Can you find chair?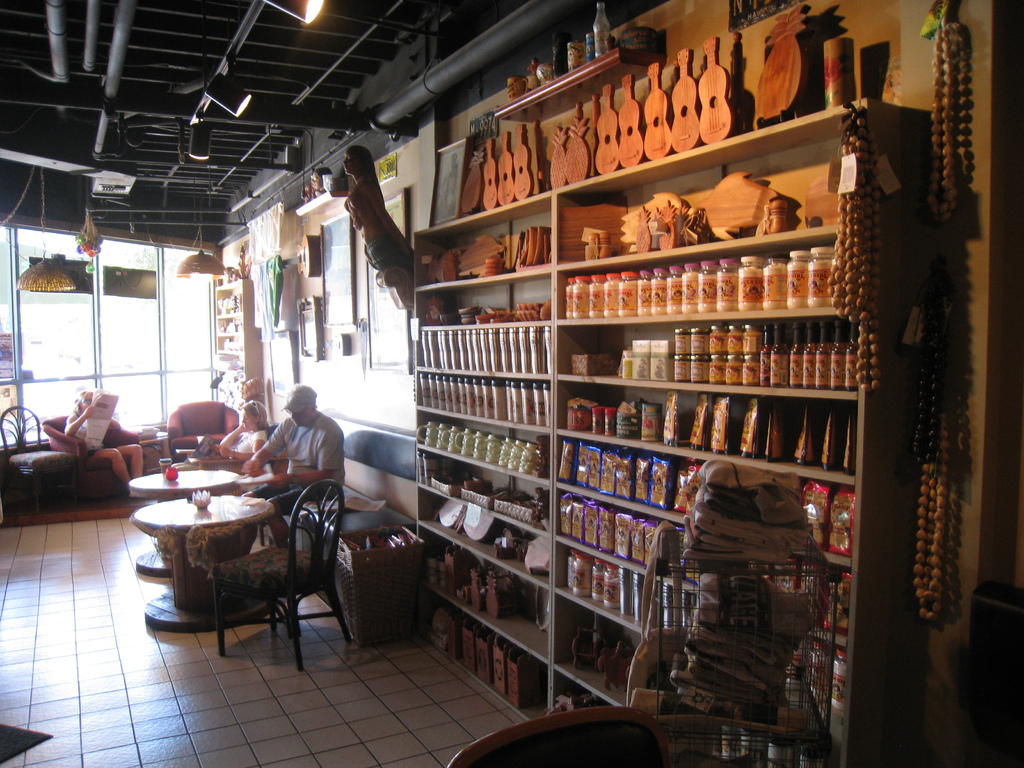
Yes, bounding box: 44:415:149:502.
